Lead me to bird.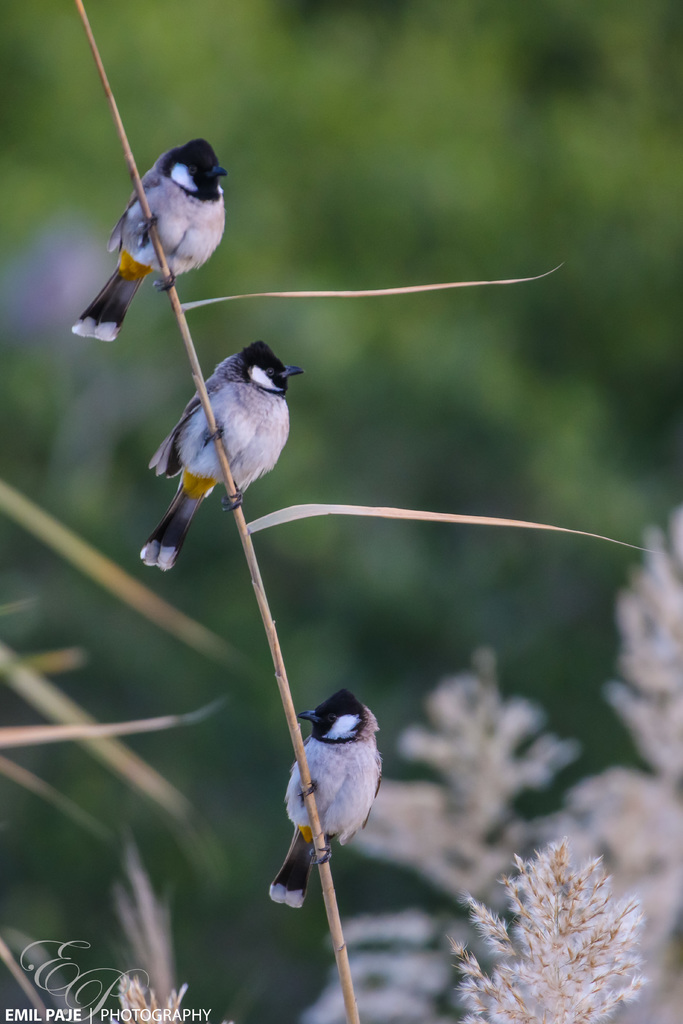
Lead to 268:698:390:878.
